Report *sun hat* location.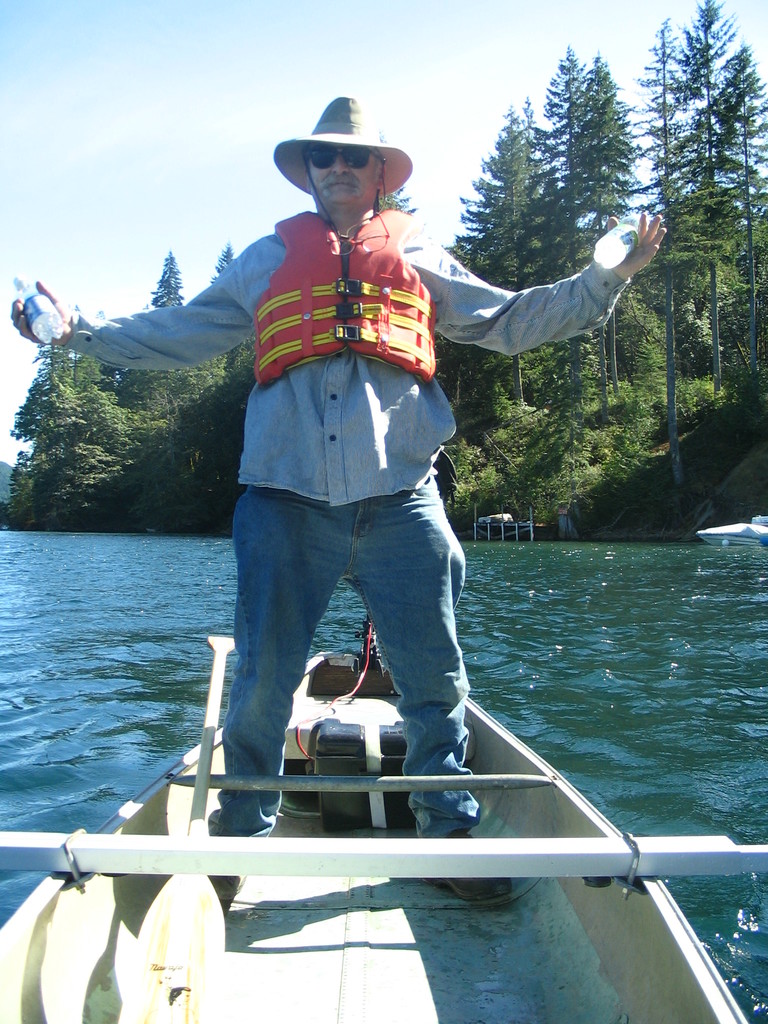
Report: pyautogui.locateOnScreen(270, 95, 423, 202).
